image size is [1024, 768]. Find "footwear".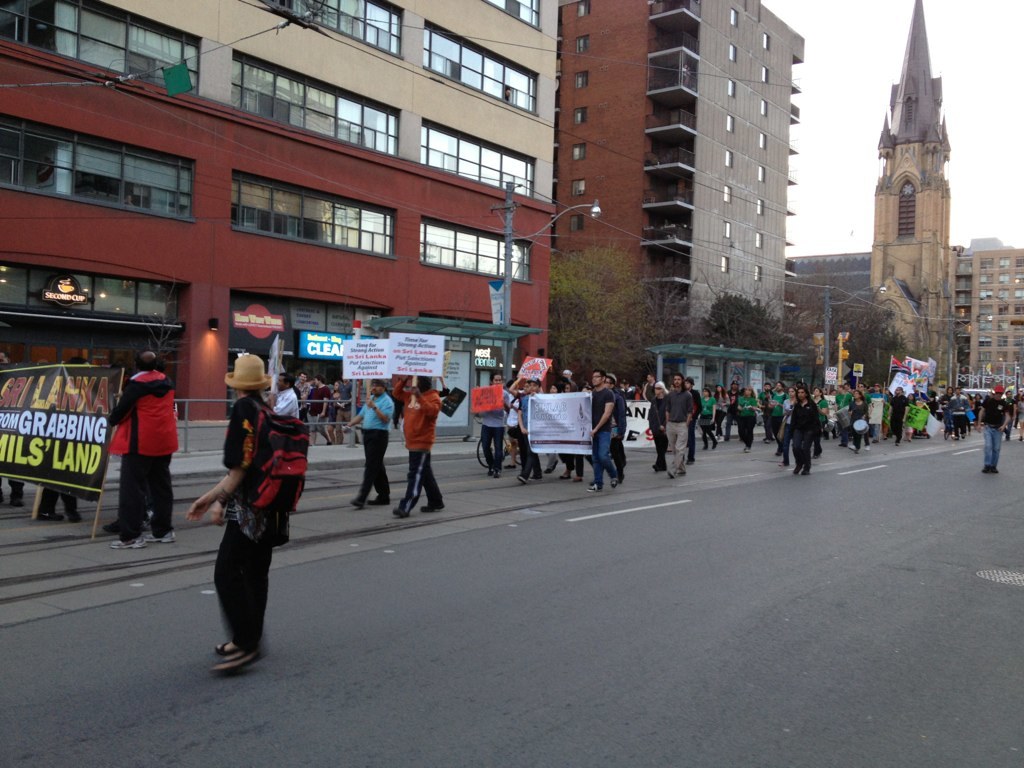
[992, 466, 996, 474].
